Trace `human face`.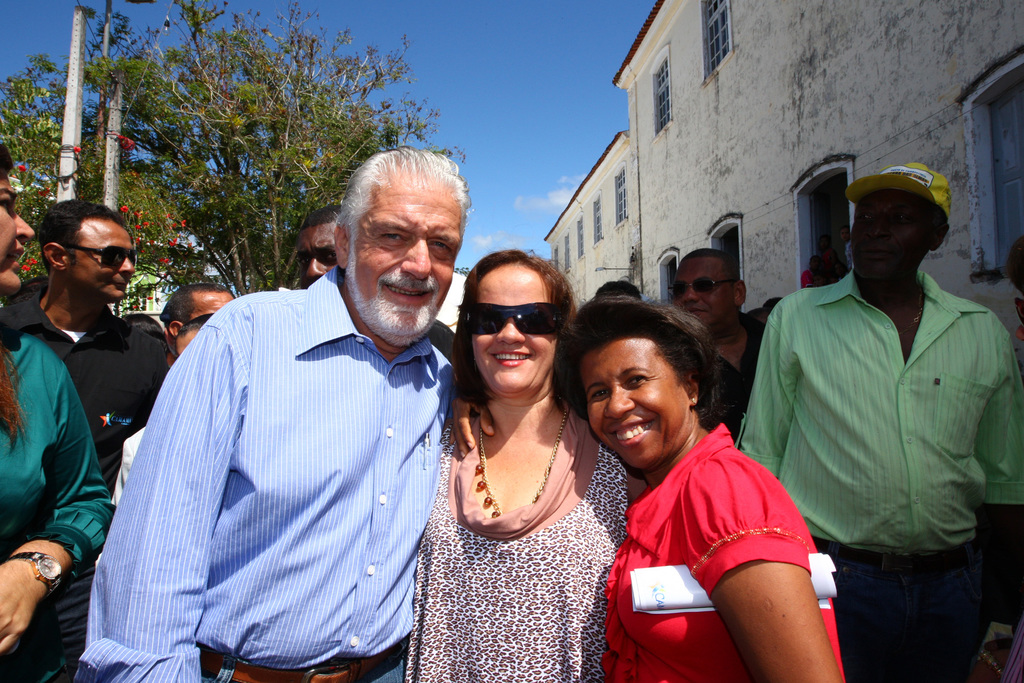
Traced to box=[298, 226, 334, 278].
